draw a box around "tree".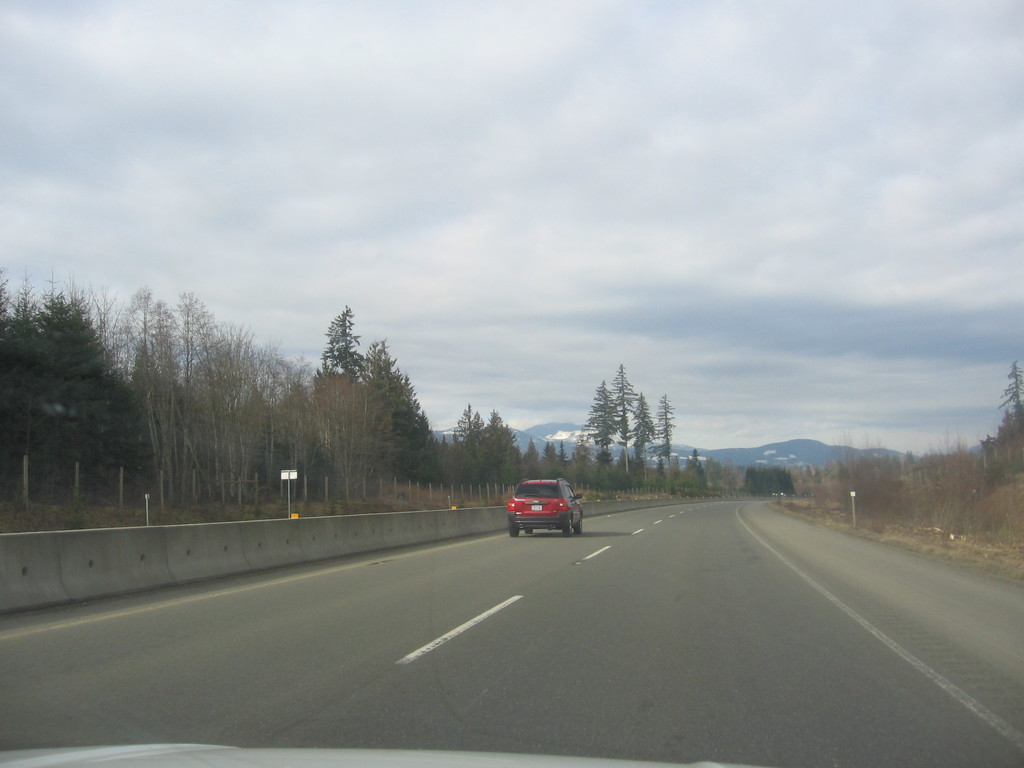
(580,380,619,475).
